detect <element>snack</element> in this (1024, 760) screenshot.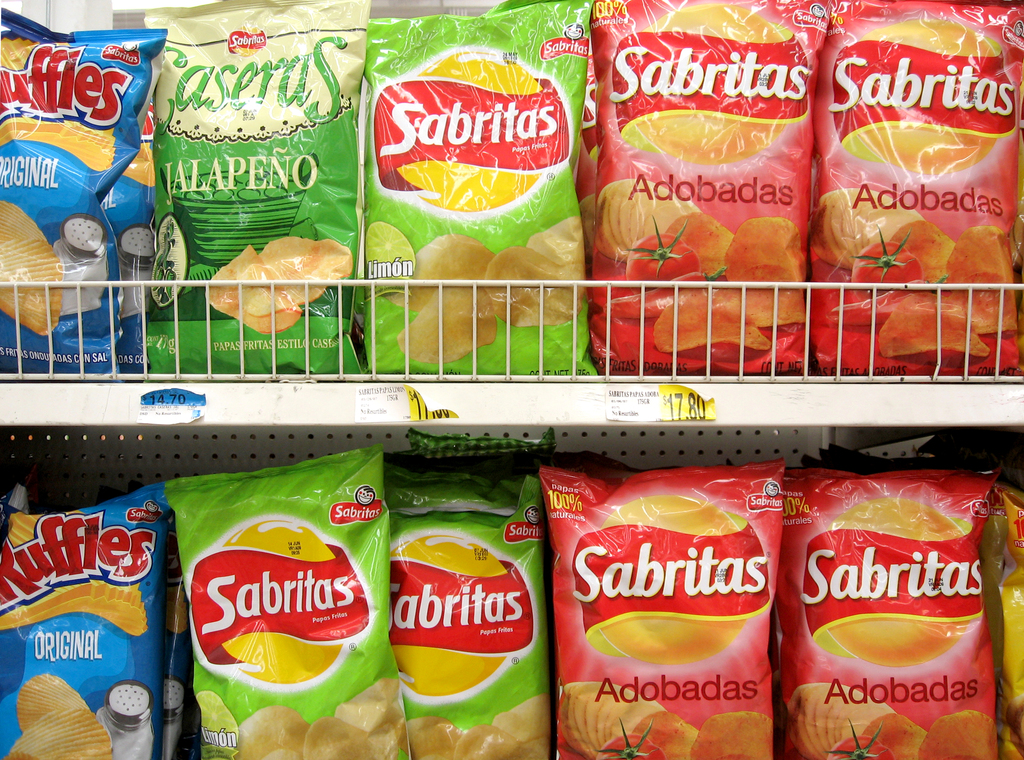
Detection: <bbox>602, 175, 730, 276</bbox>.
